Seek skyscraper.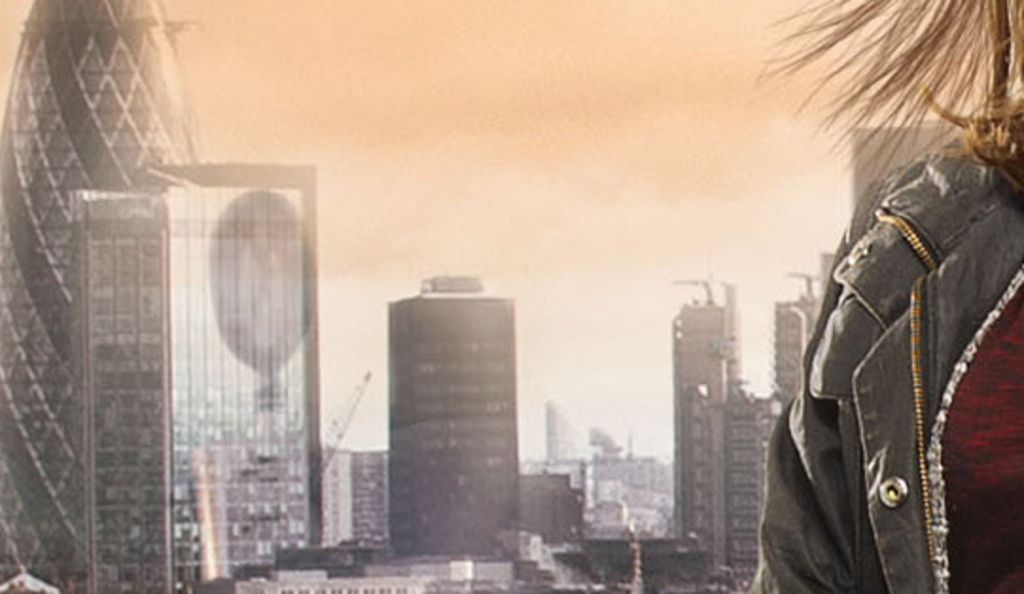
region(0, 0, 214, 592).
